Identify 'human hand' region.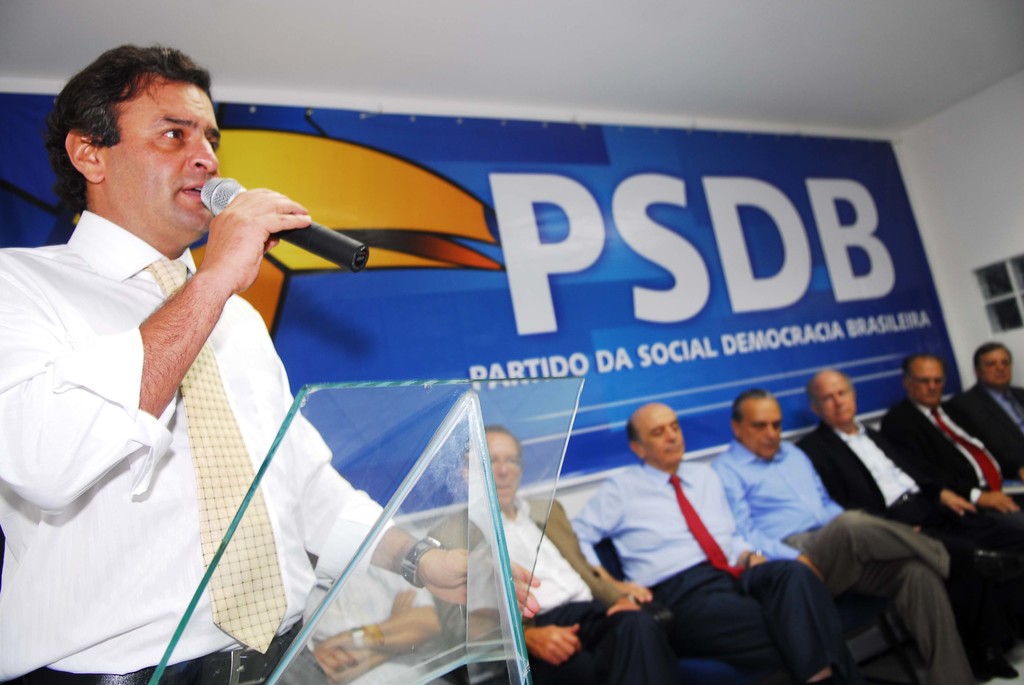
Region: (left=158, top=176, right=281, bottom=353).
